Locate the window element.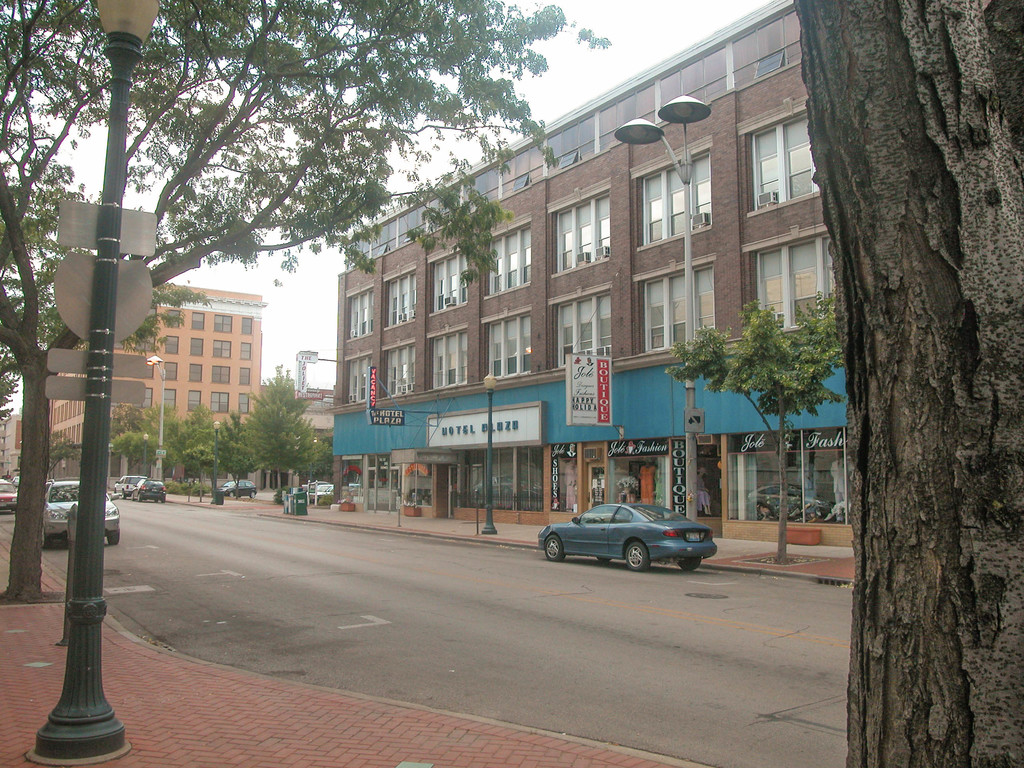
Element bbox: <bbox>632, 253, 719, 352</bbox>.
